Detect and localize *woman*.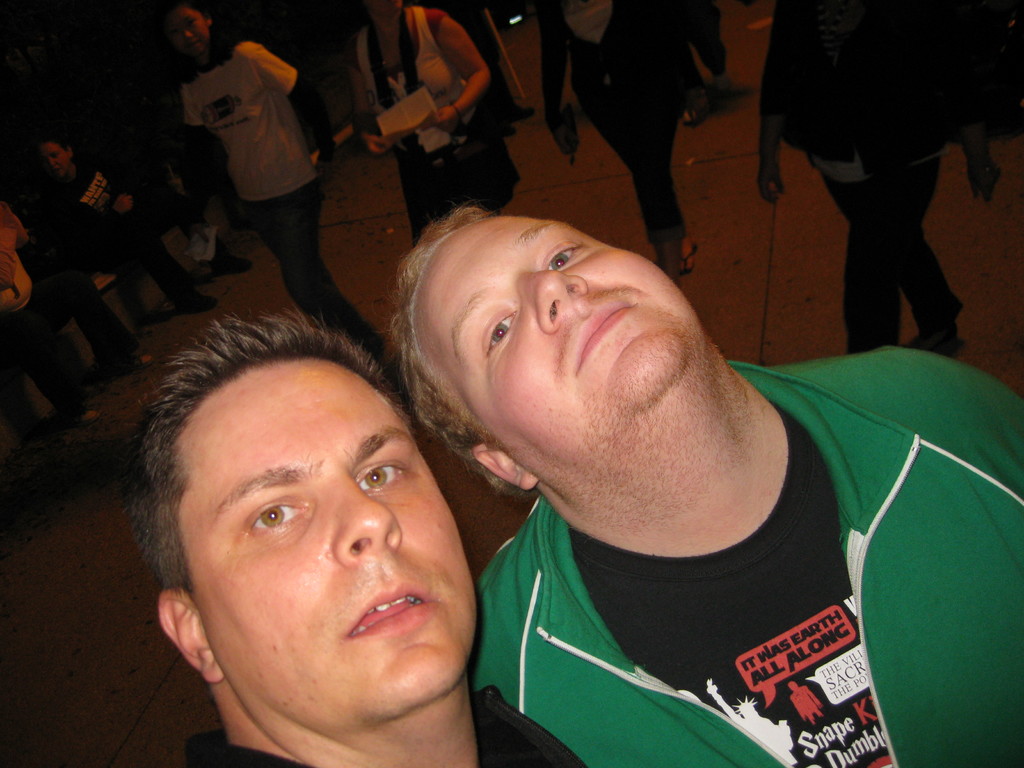
Localized at 744/0/1009/368.
